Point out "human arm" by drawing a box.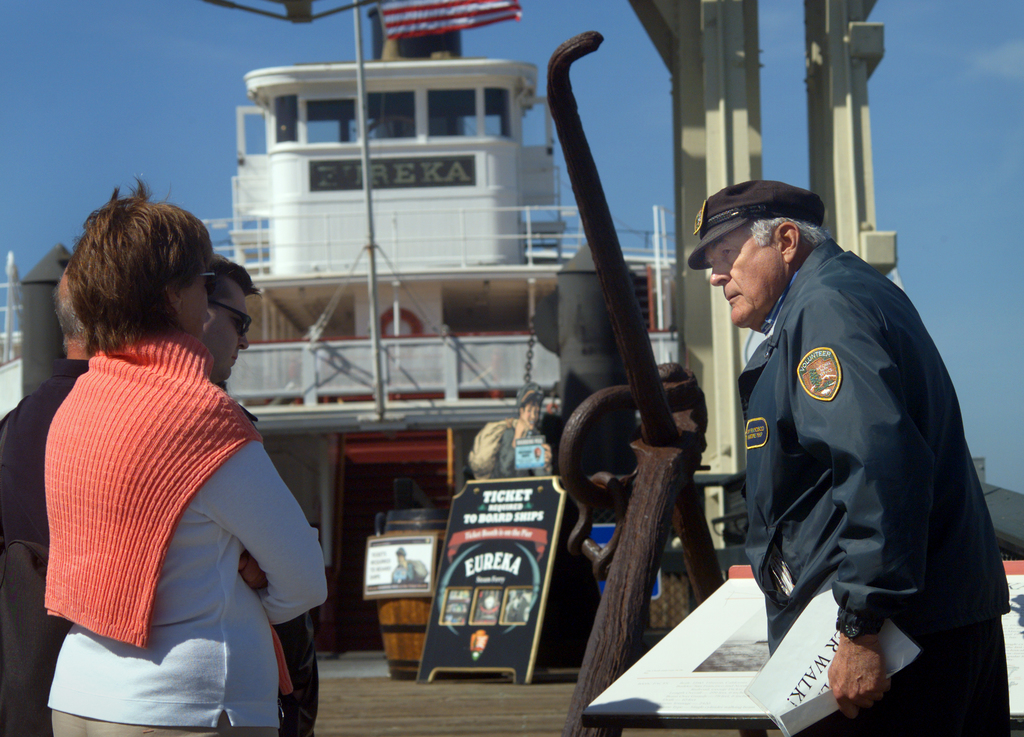
locate(231, 531, 282, 610).
